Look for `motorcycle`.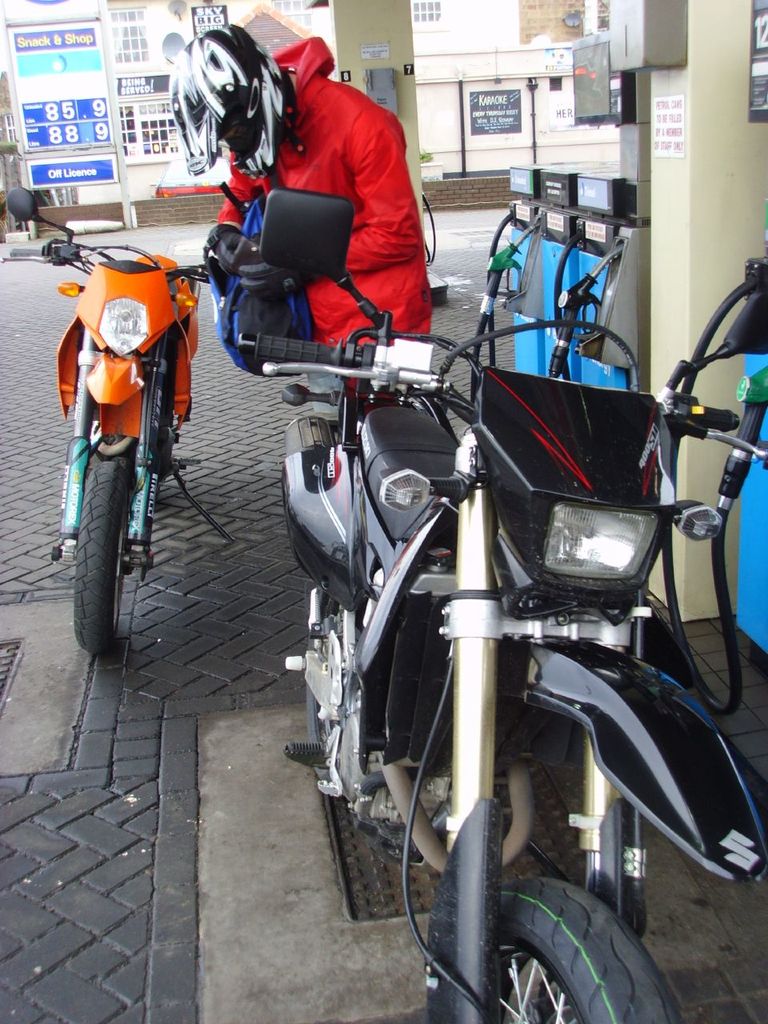
Found: {"x1": 232, "y1": 188, "x2": 767, "y2": 1023}.
